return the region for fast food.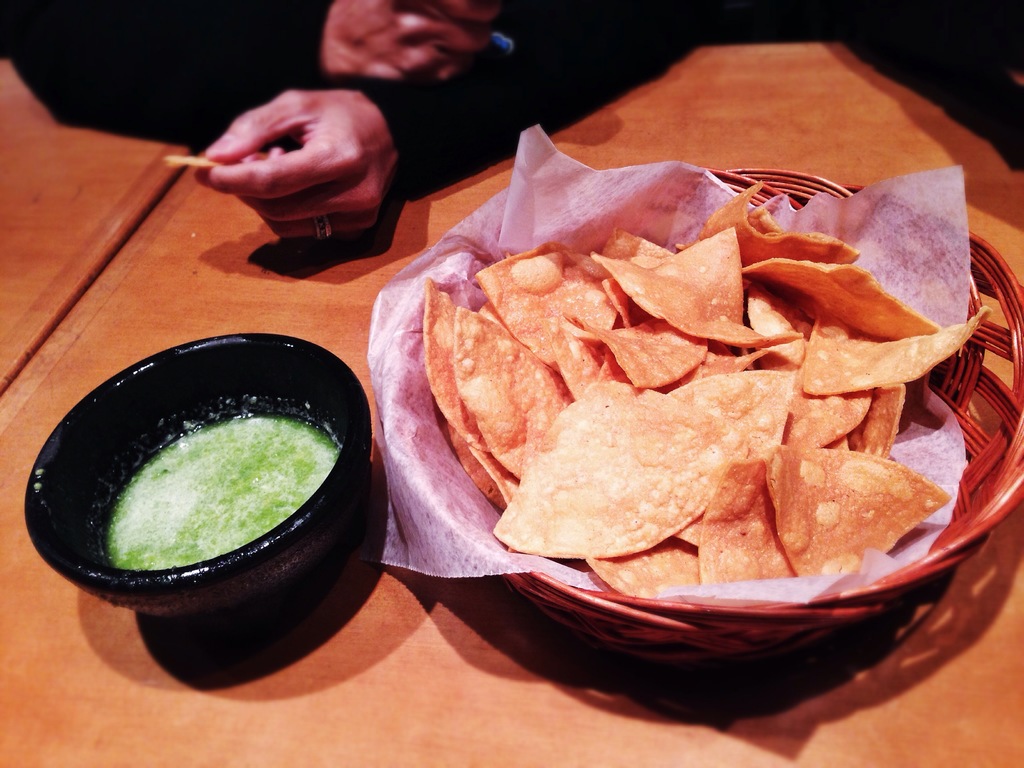
{"left": 424, "top": 182, "right": 995, "bottom": 592}.
